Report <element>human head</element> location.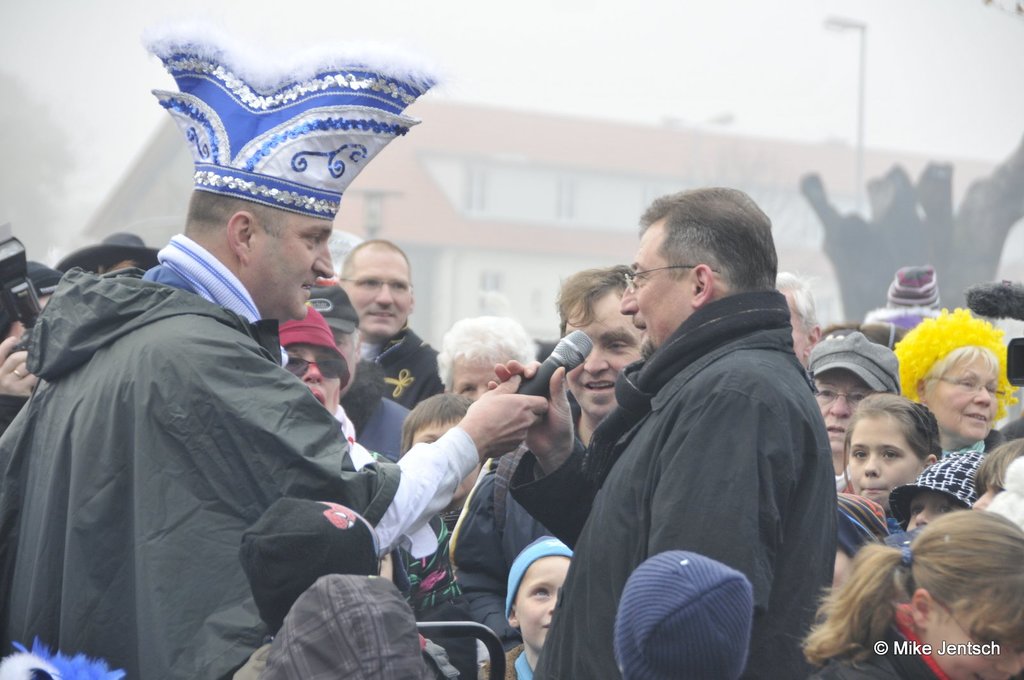
Report: (x1=966, y1=434, x2=1023, y2=509).
